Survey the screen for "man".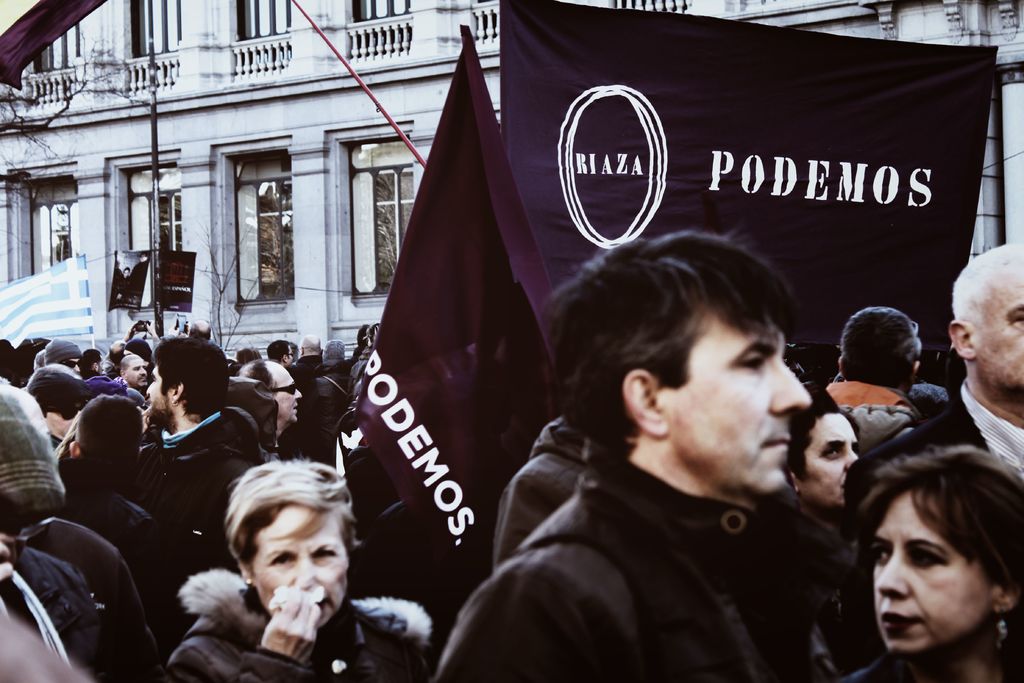
Survey found: locate(285, 325, 323, 362).
